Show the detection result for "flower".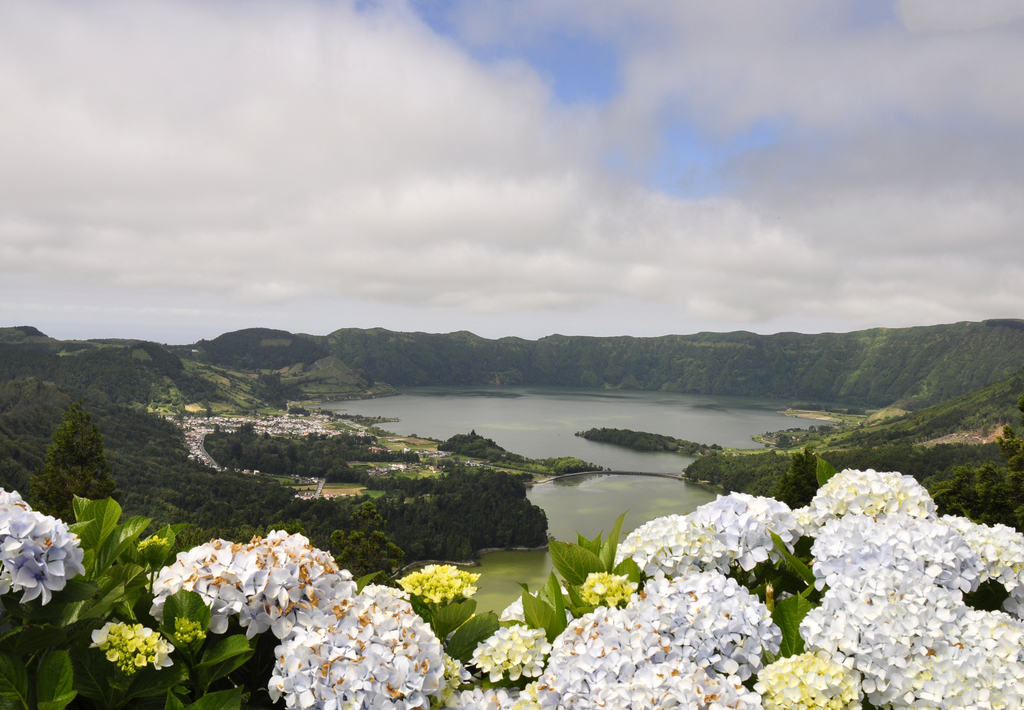
<region>438, 677, 512, 709</region>.
